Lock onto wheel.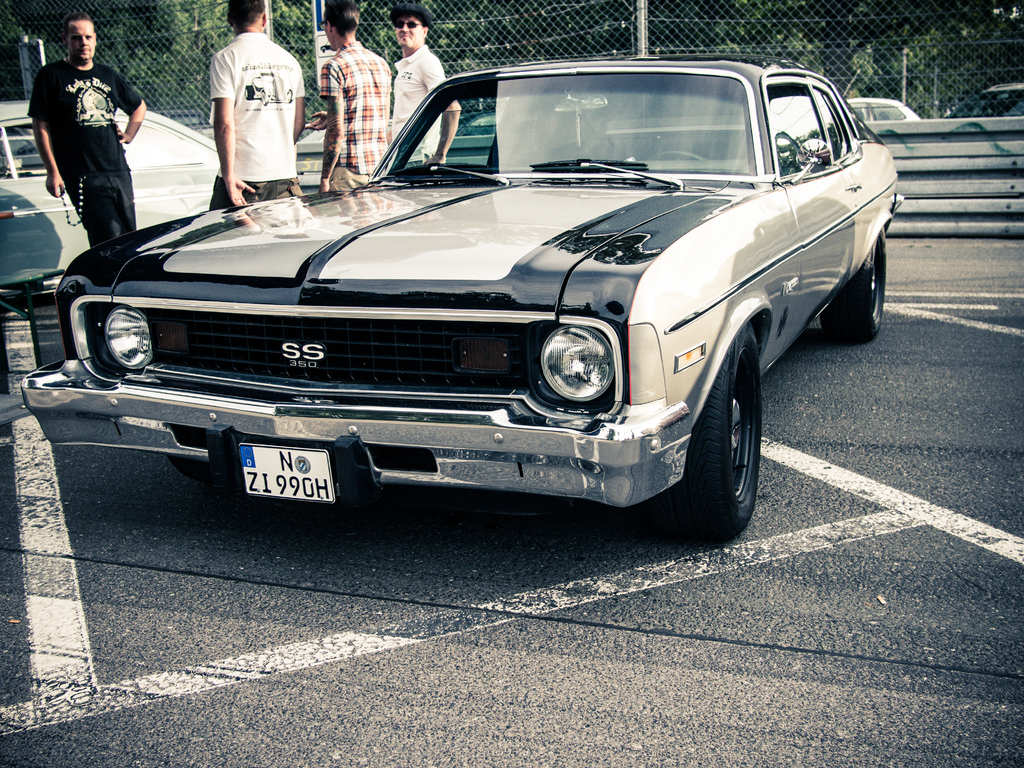
Locked: bbox(166, 425, 246, 486).
